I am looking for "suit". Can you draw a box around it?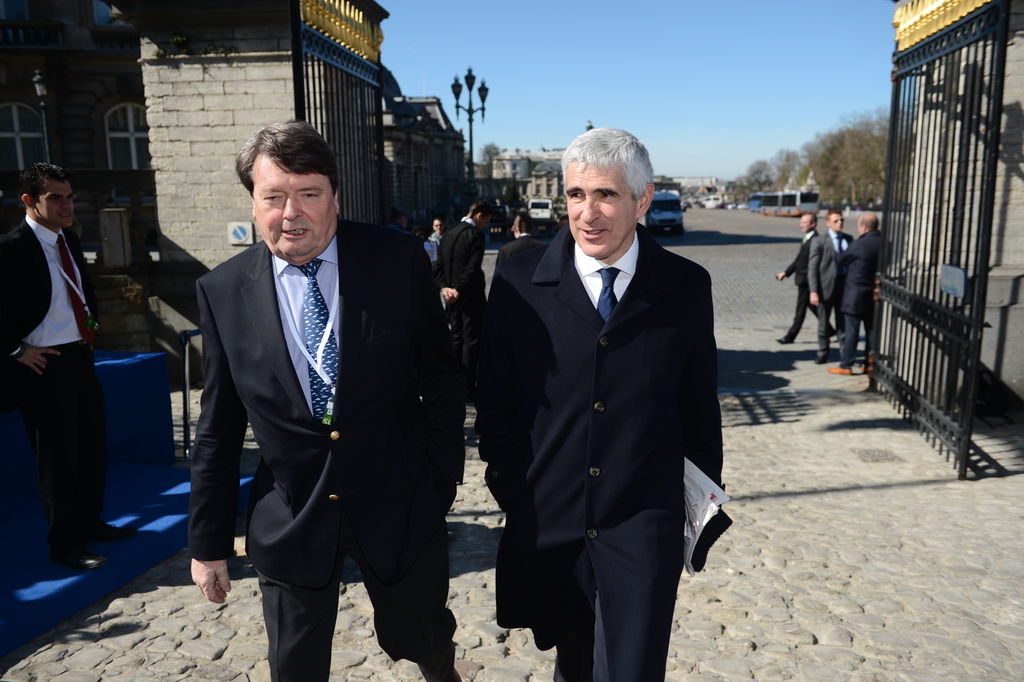
Sure, the bounding box is 435/219/486/325.
